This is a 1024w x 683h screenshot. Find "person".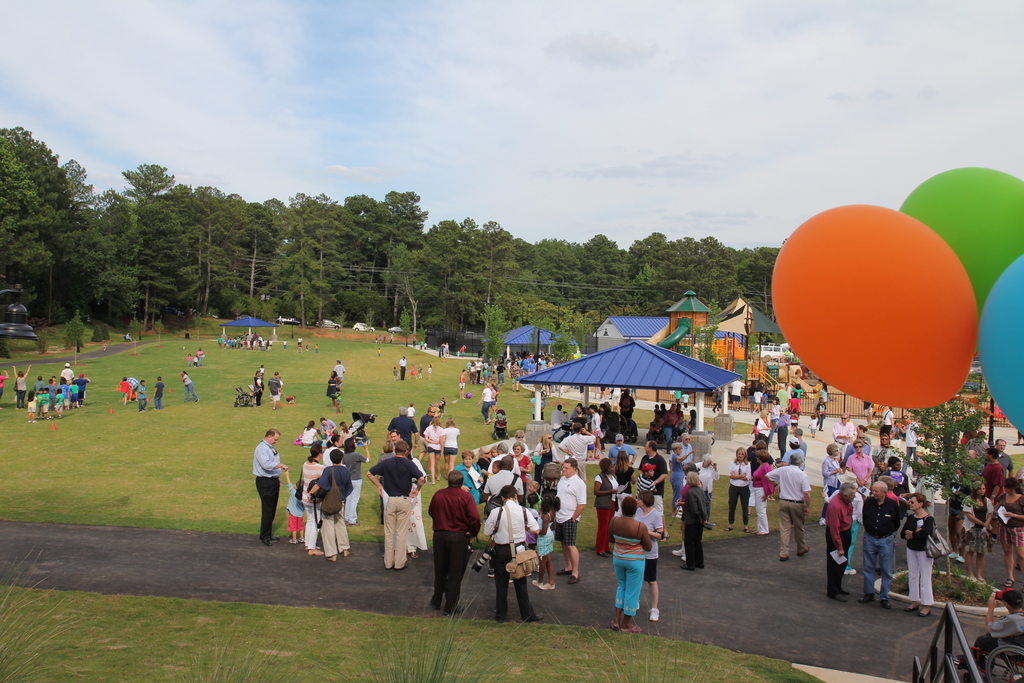
Bounding box: box=[817, 442, 844, 526].
